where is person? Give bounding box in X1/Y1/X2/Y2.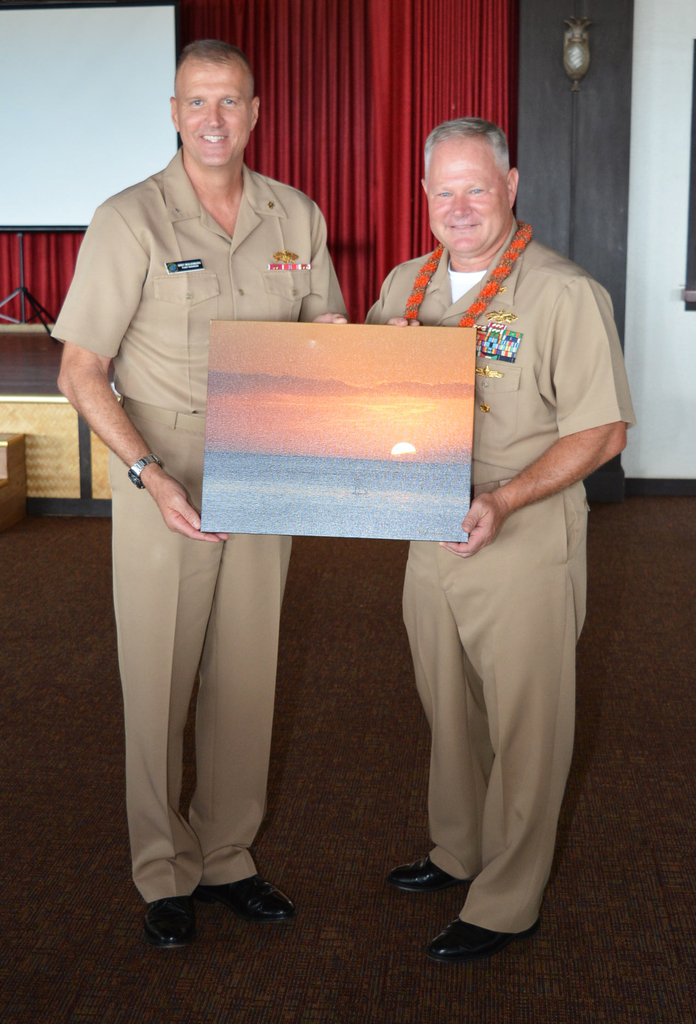
49/31/350/956.
